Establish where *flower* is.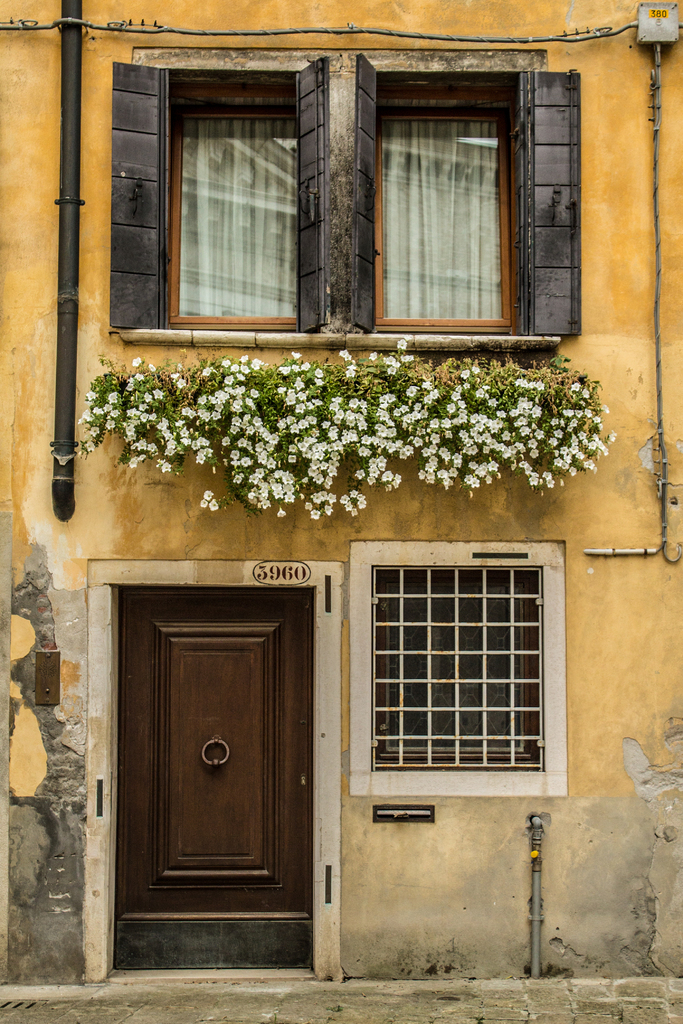
Established at <box>229,363,236,372</box>.
